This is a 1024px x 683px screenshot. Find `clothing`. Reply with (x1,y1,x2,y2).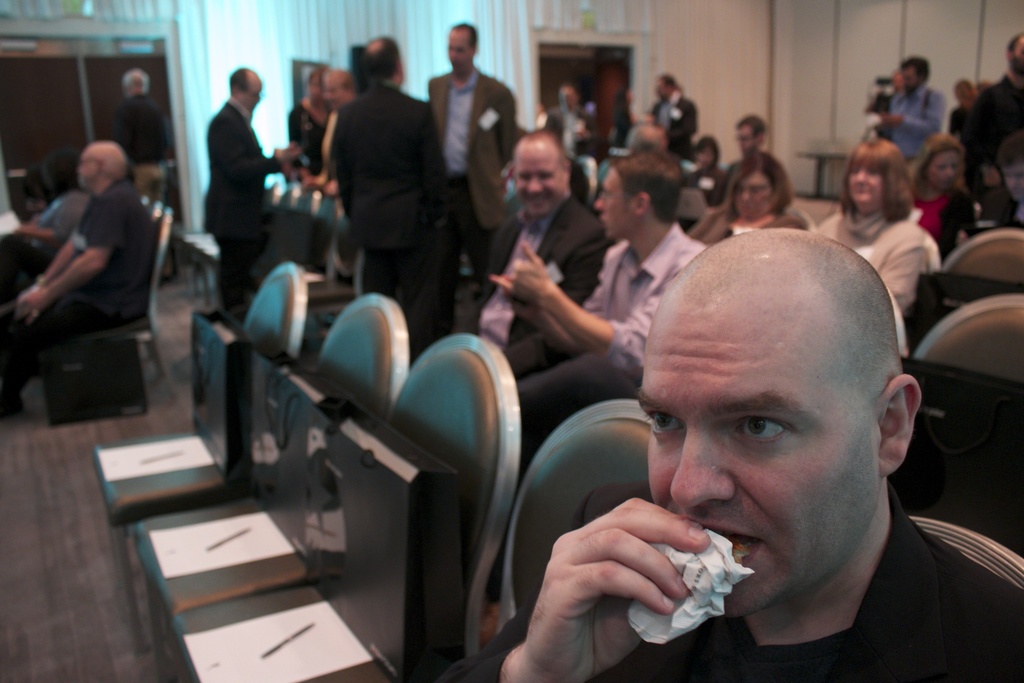
(451,193,602,387).
